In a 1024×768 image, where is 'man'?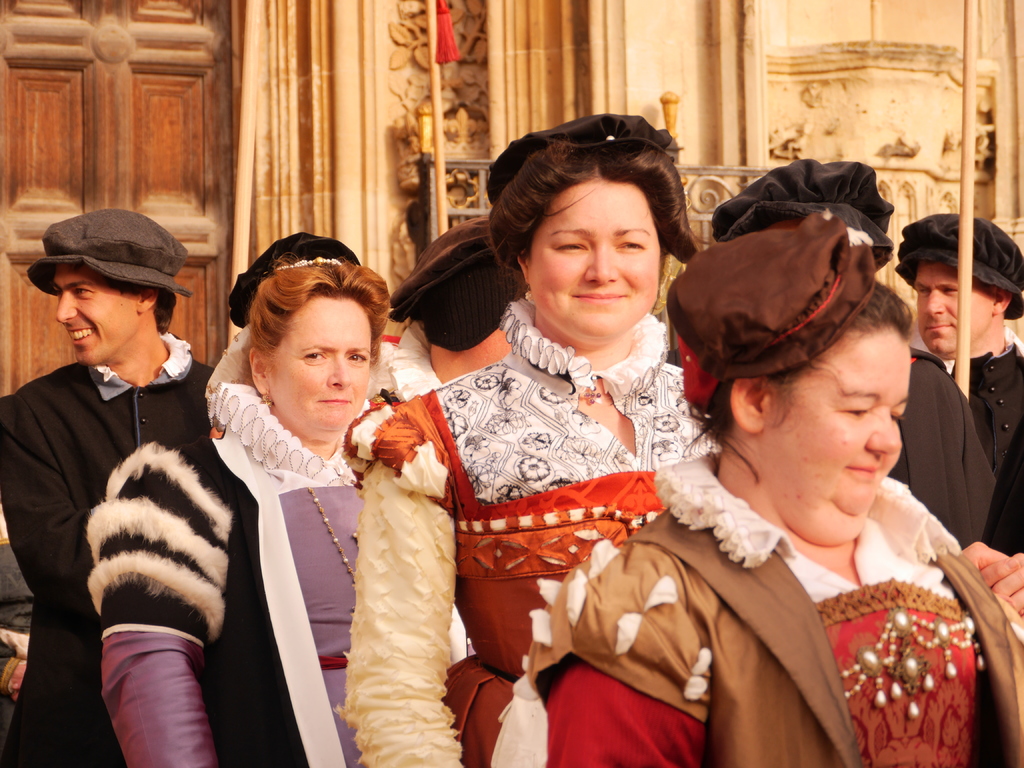
select_region(913, 196, 1023, 542).
